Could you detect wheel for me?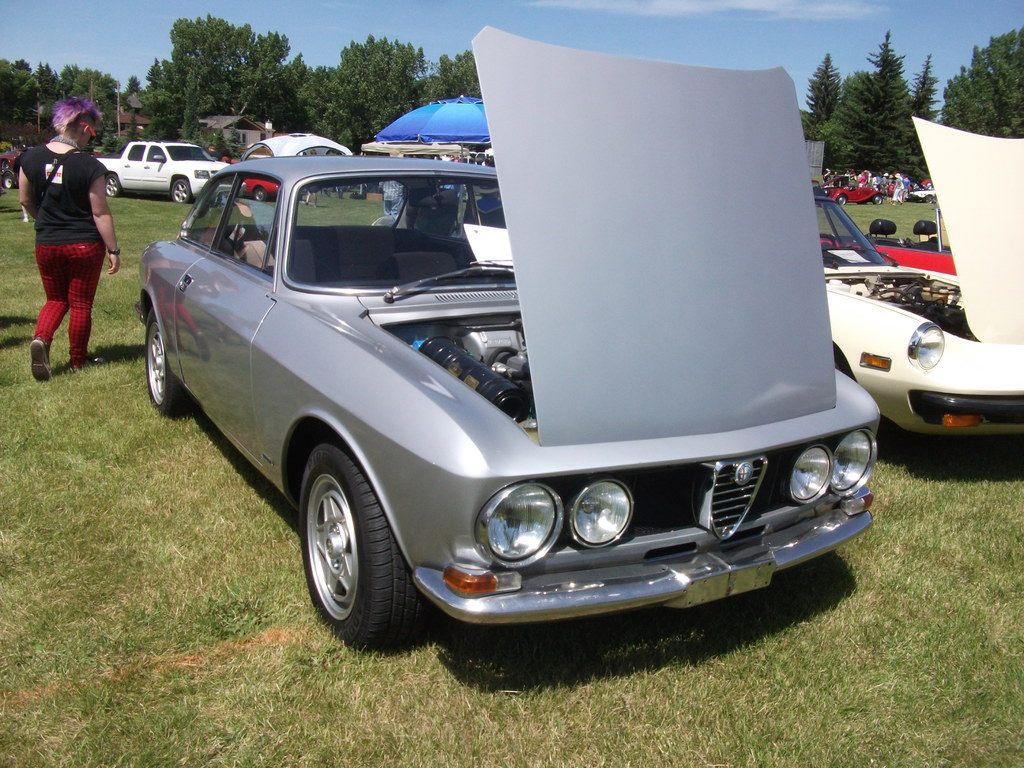
Detection result: 143, 301, 191, 412.
